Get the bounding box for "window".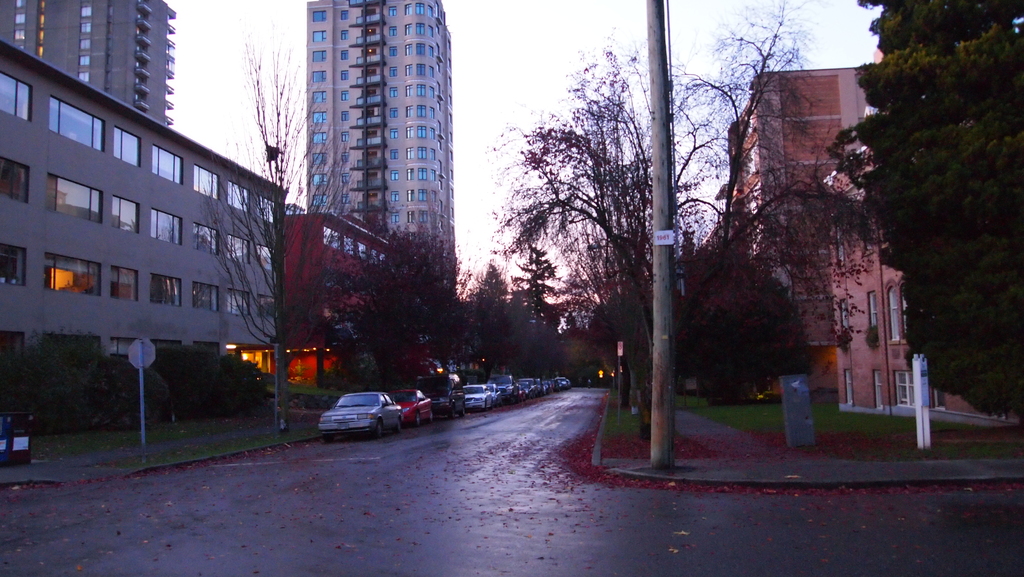
crop(0, 156, 31, 209).
